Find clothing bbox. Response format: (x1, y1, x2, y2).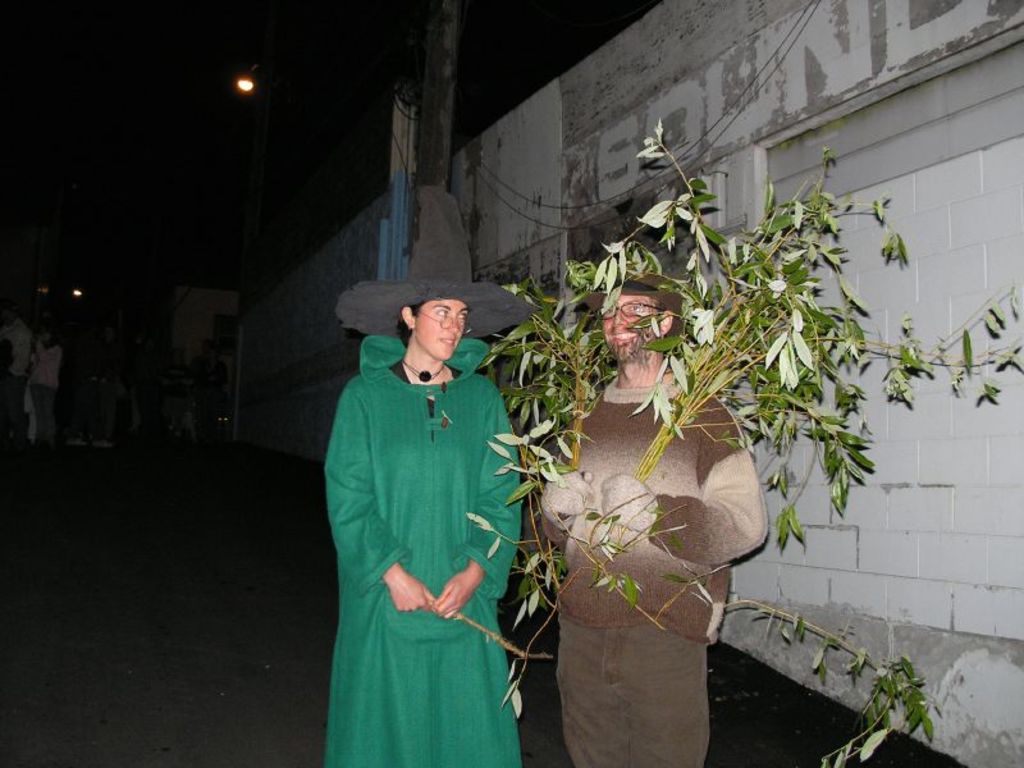
(32, 348, 59, 444).
